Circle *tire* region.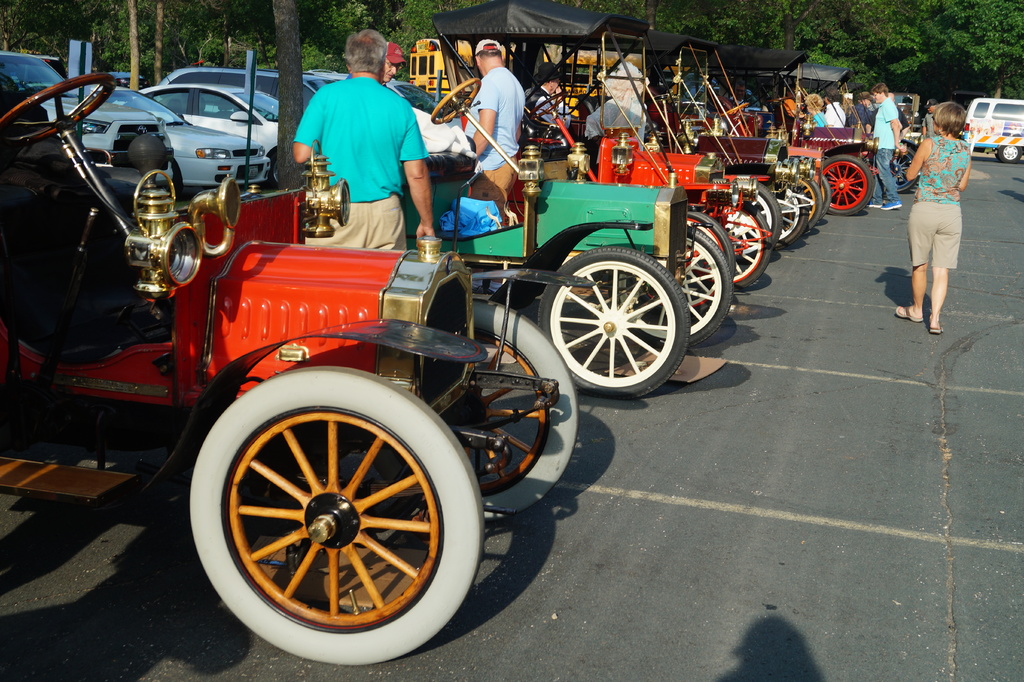
Region: x1=788 y1=181 x2=819 y2=230.
